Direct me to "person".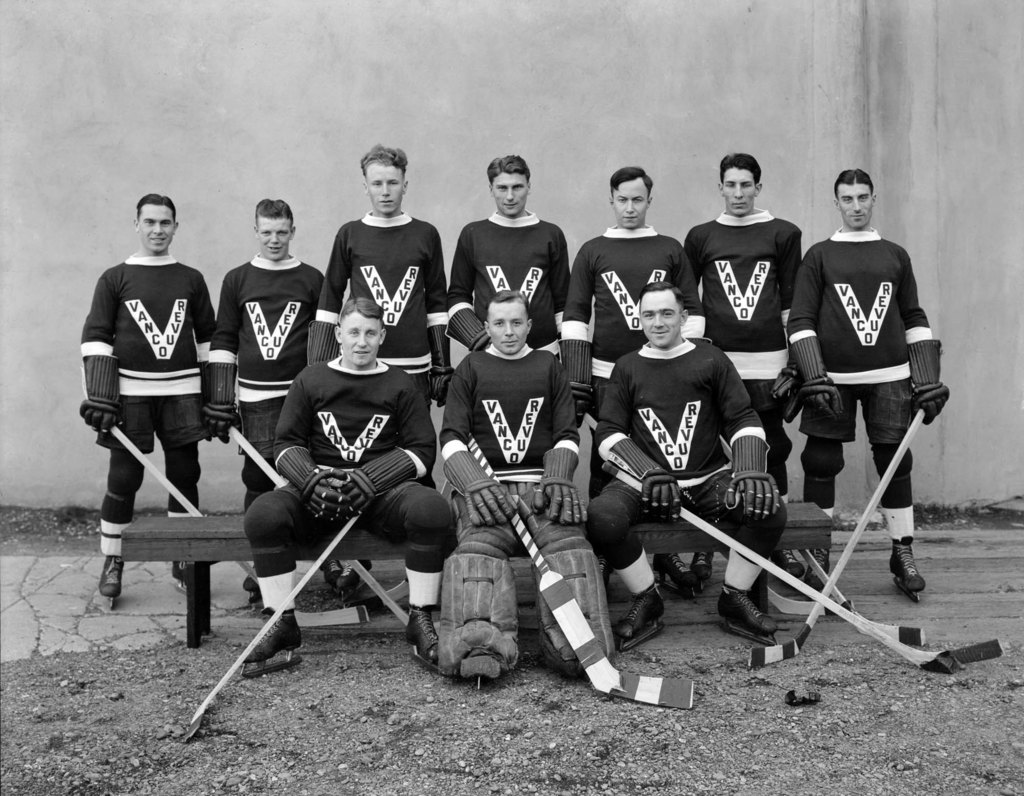
Direction: pyautogui.locateOnScreen(783, 166, 944, 594).
